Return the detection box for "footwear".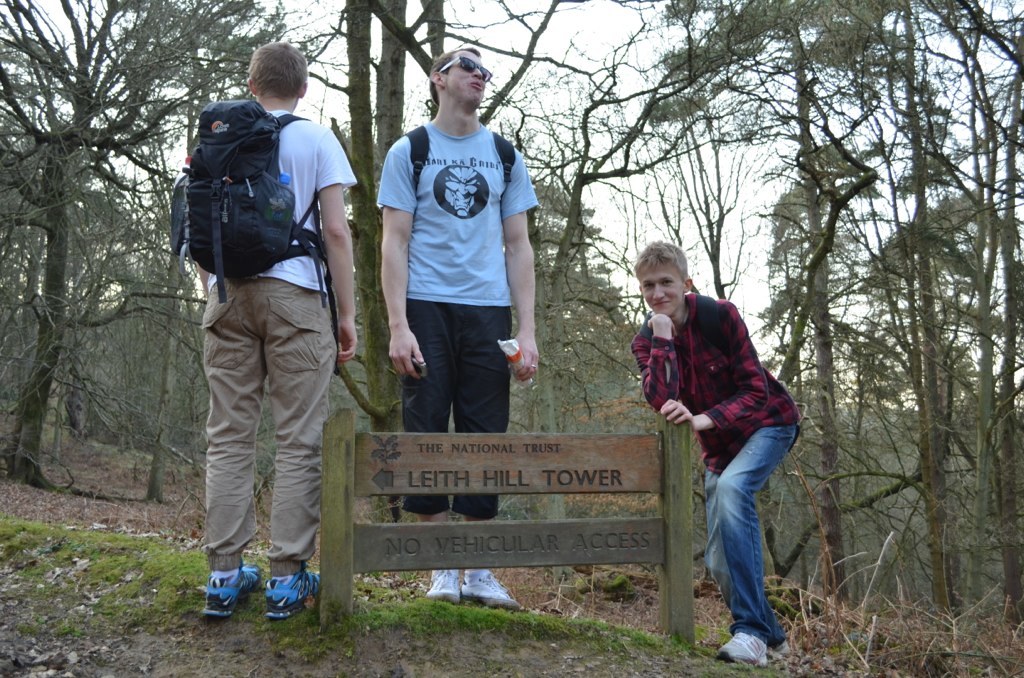
locate(467, 566, 525, 609).
